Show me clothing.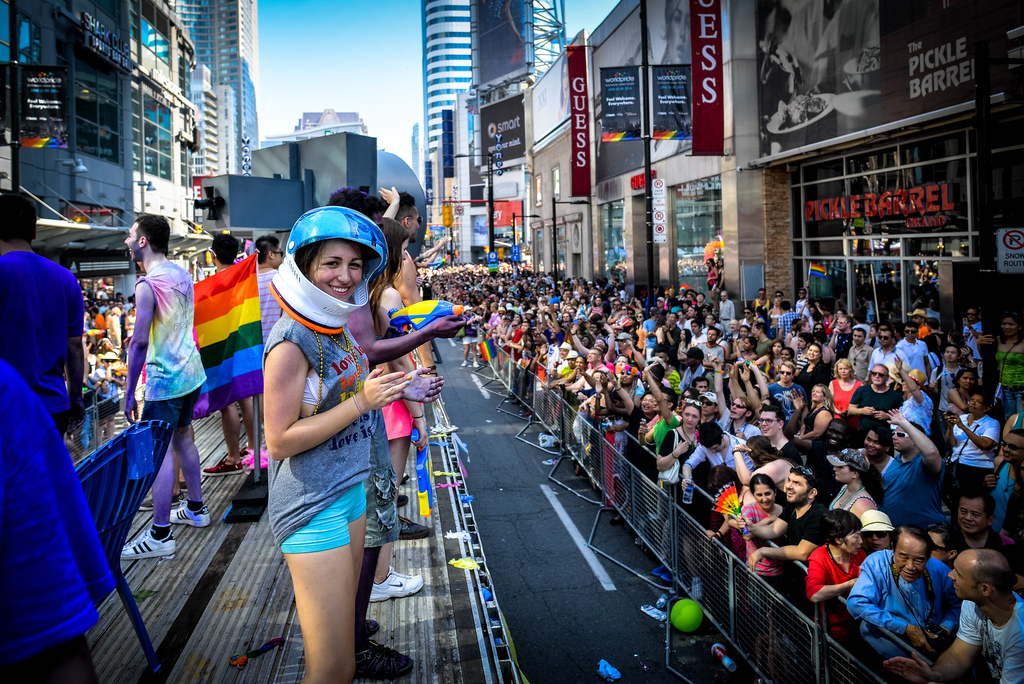
clothing is here: (100,303,107,314).
